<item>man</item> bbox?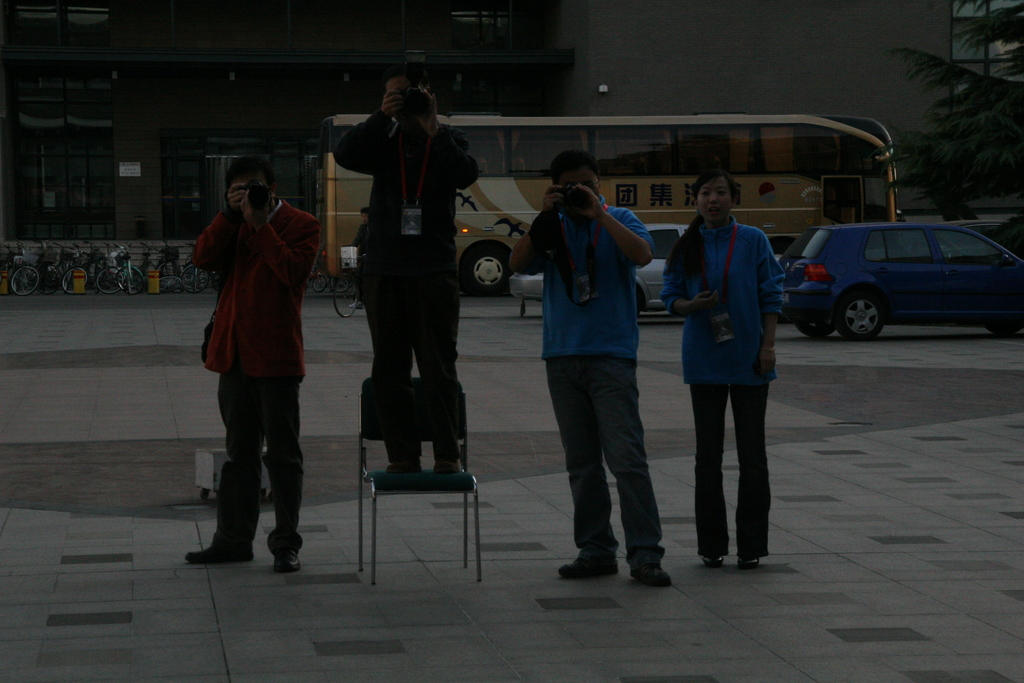
<region>191, 165, 328, 573</region>
